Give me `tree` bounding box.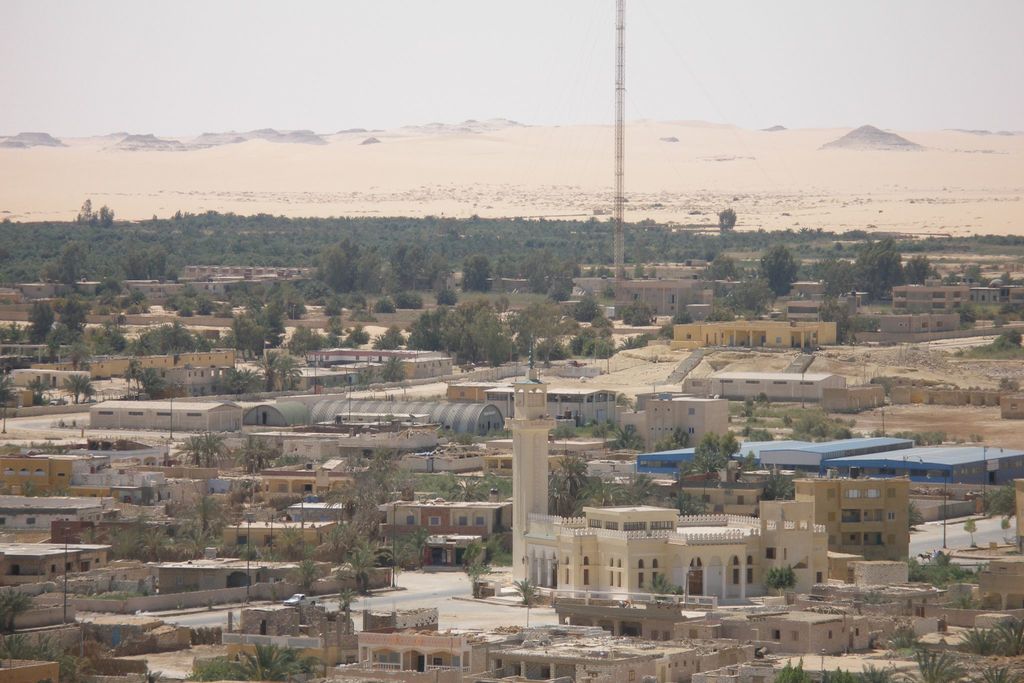
[902, 643, 938, 682].
